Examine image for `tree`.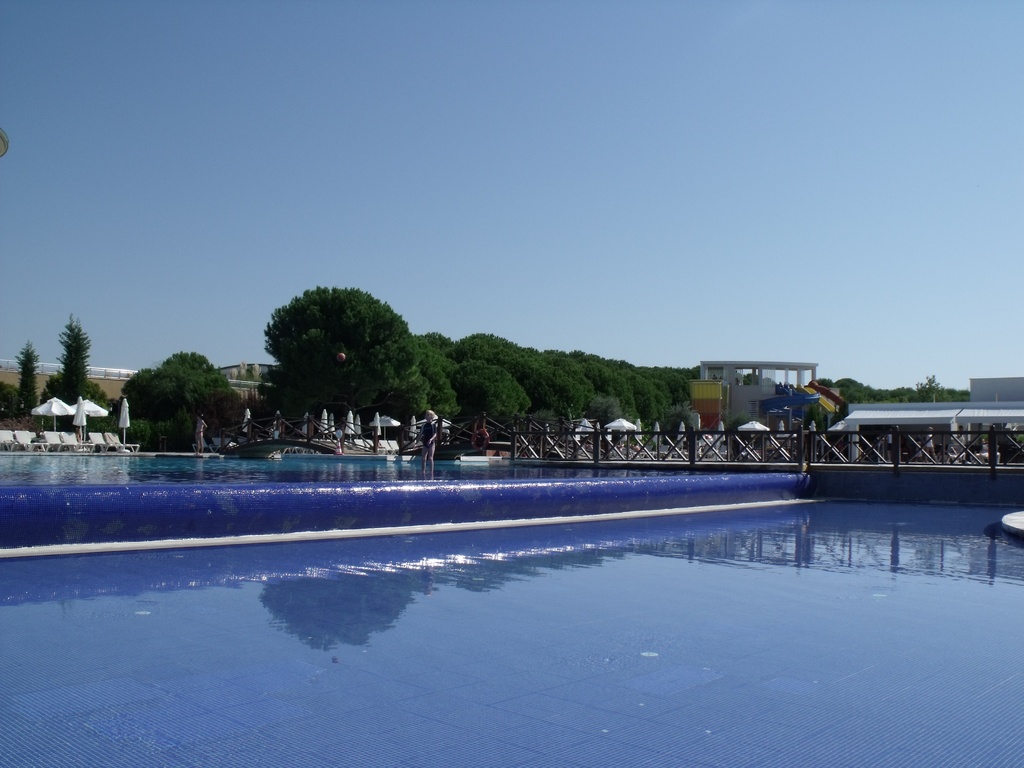
Examination result: [14, 340, 45, 410].
